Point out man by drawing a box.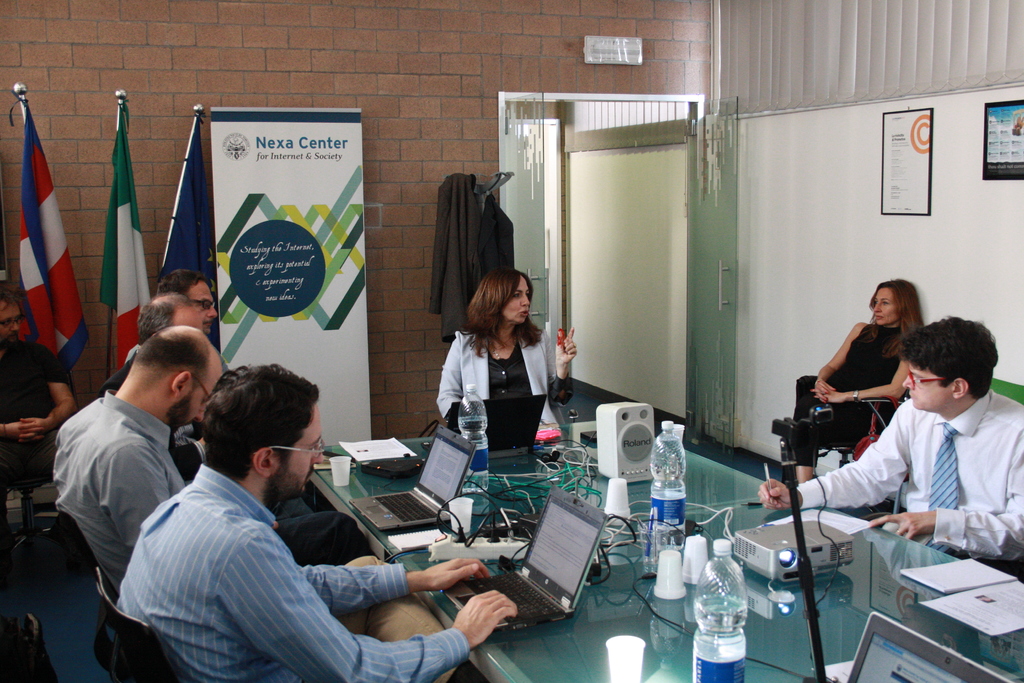
detection(160, 268, 217, 335).
